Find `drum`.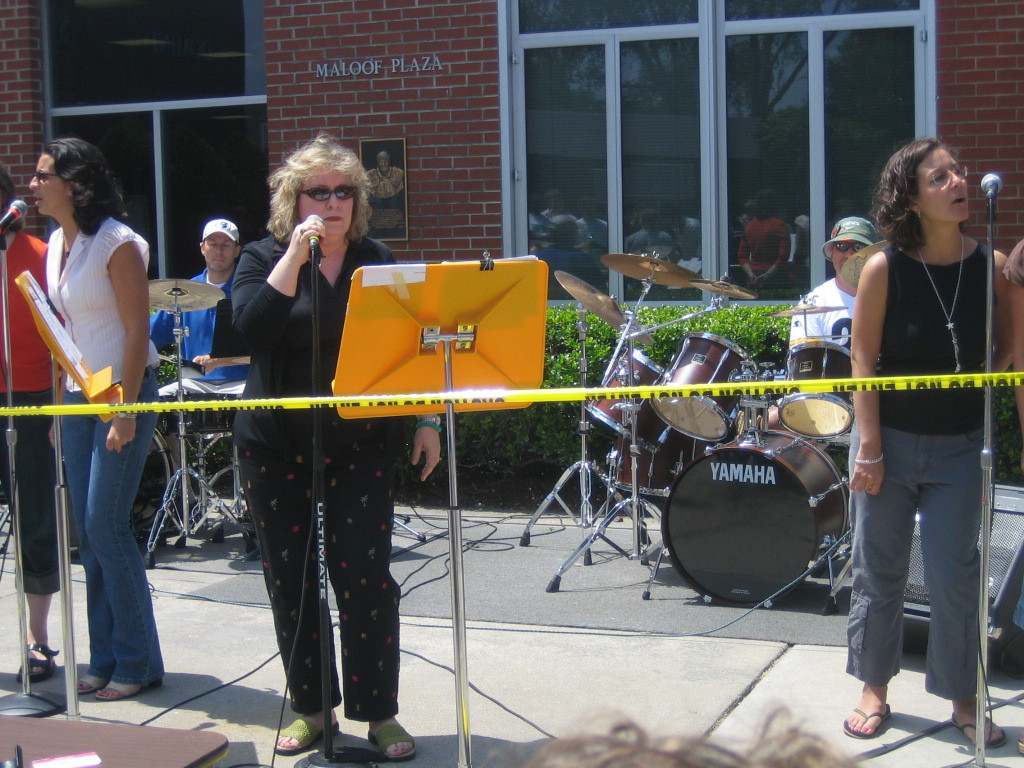
[778, 339, 852, 437].
